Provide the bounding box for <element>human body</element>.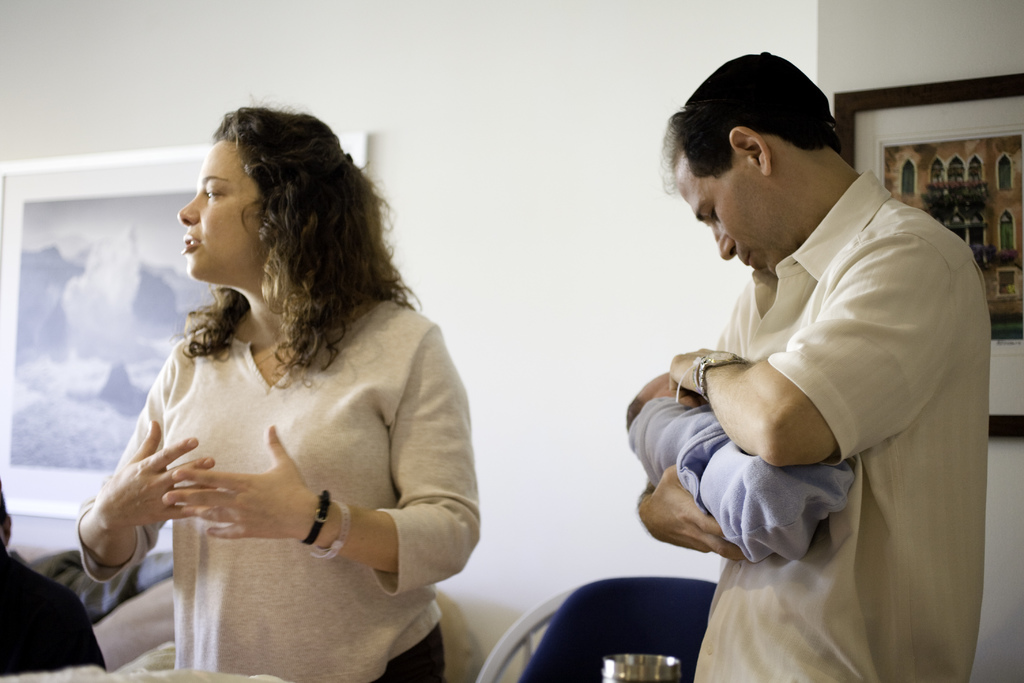
detection(625, 76, 1011, 682).
